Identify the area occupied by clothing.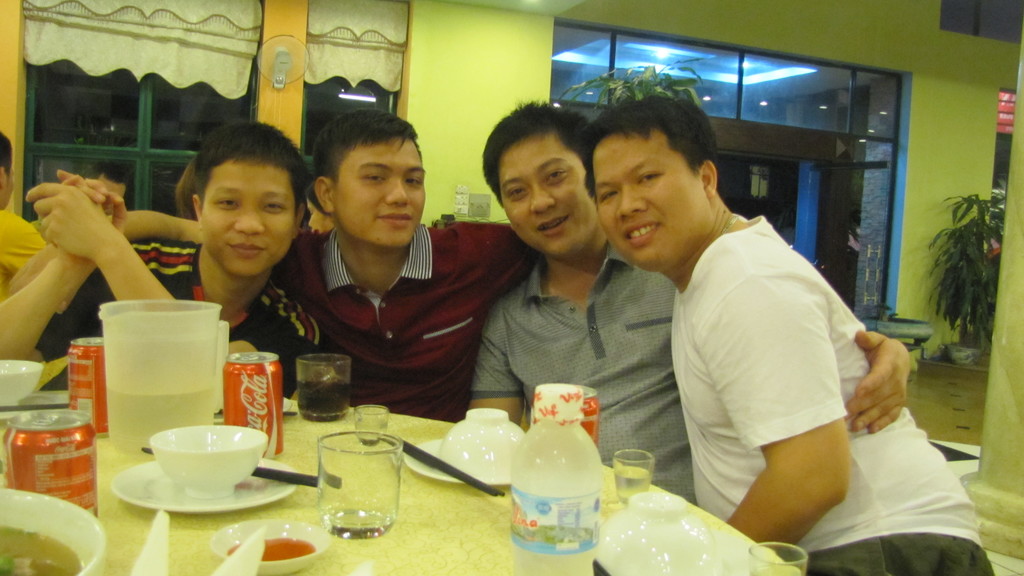
Area: region(35, 239, 321, 394).
